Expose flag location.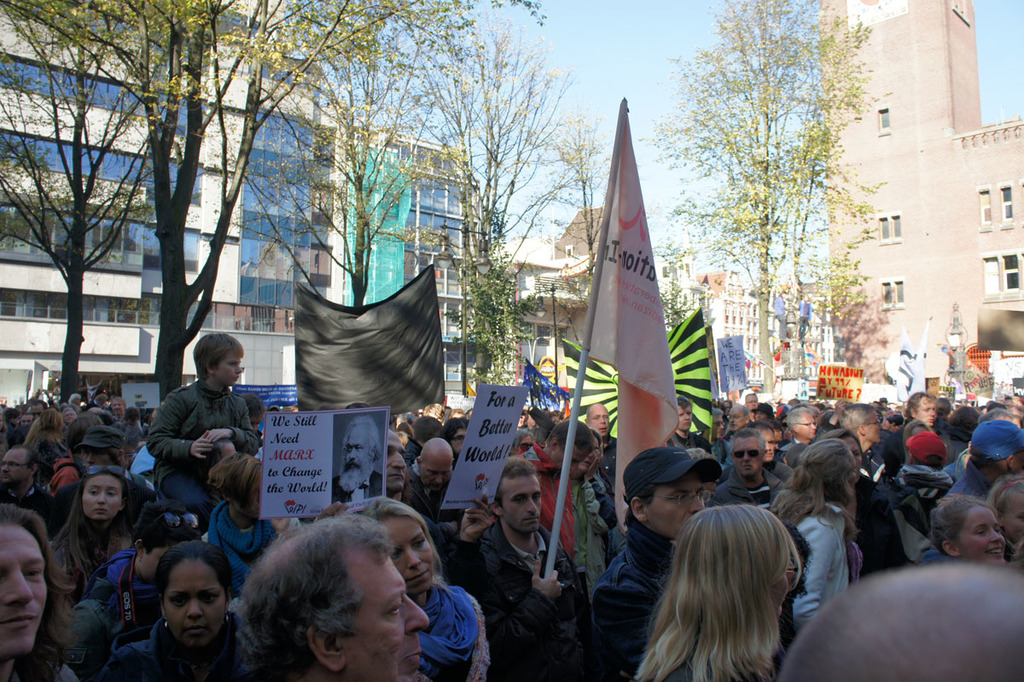
Exposed at <bbox>561, 300, 710, 446</bbox>.
